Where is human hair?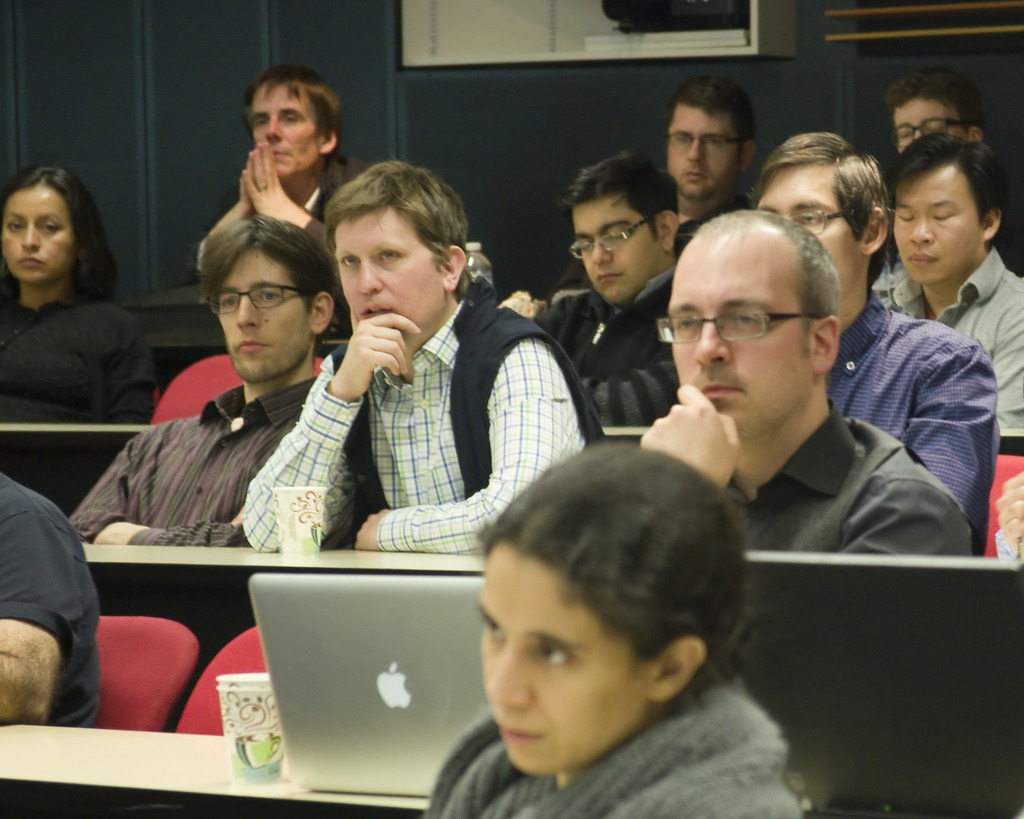
Rect(239, 65, 353, 169).
